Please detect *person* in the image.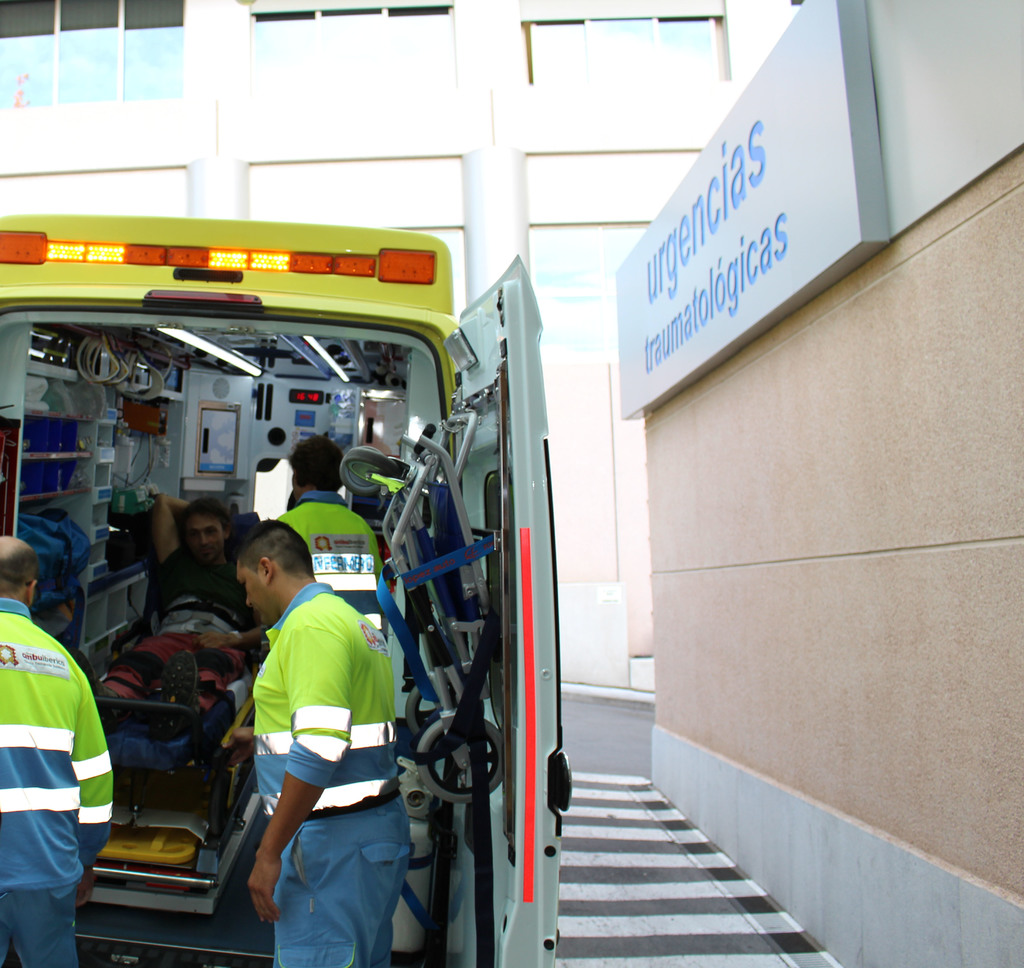
detection(276, 433, 387, 628).
